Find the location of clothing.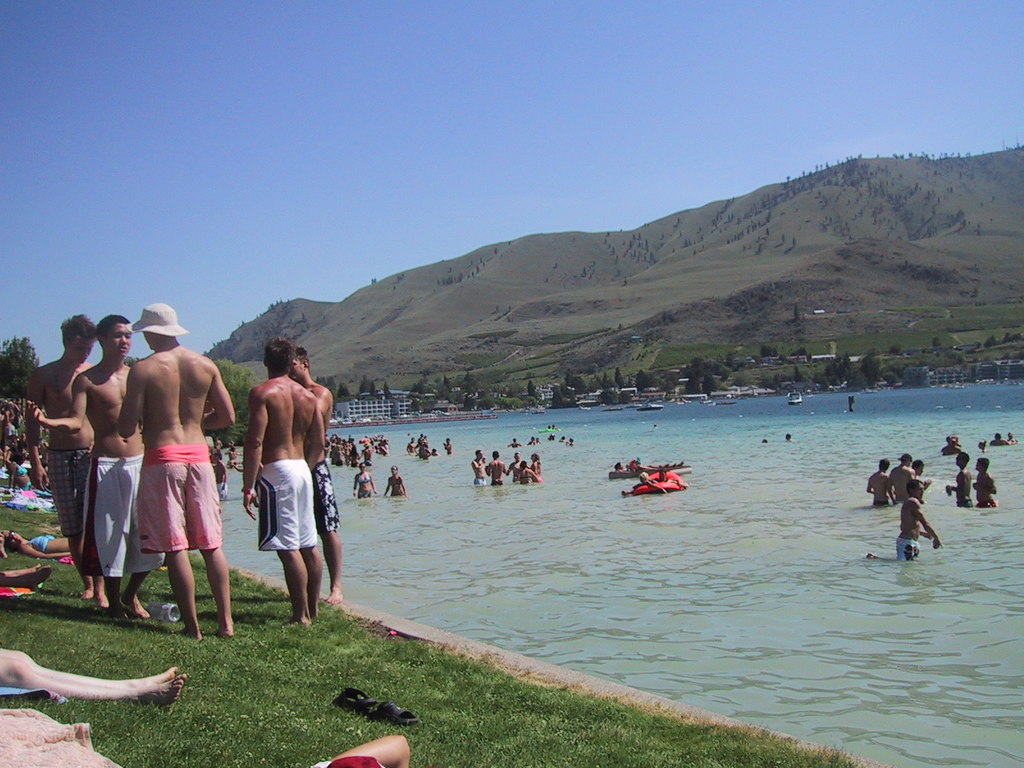
Location: x1=312 y1=458 x2=340 y2=539.
